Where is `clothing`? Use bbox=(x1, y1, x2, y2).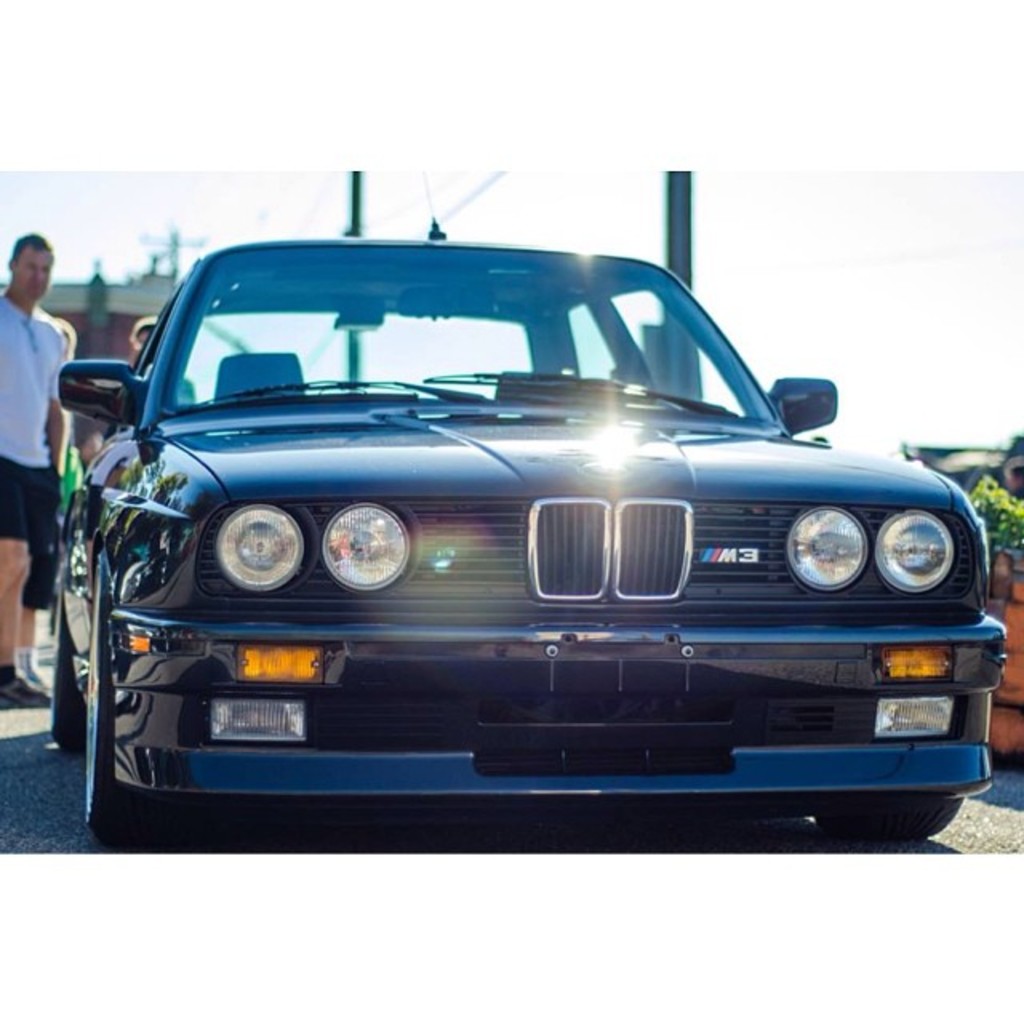
bbox=(0, 294, 66, 542).
